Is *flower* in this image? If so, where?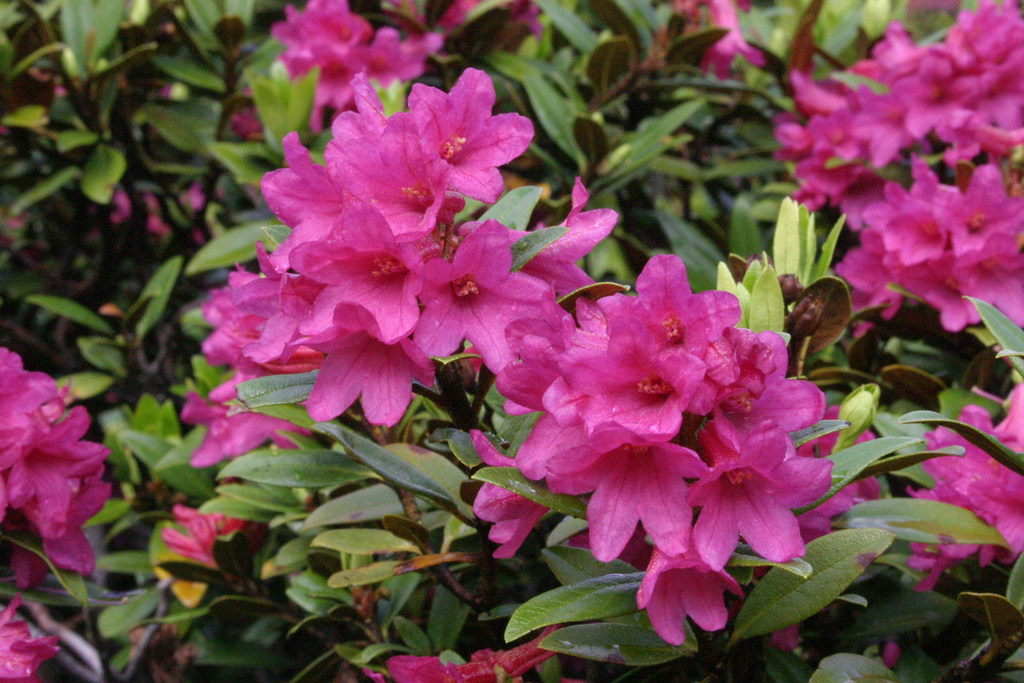
Yes, at bbox=(5, 535, 45, 590).
